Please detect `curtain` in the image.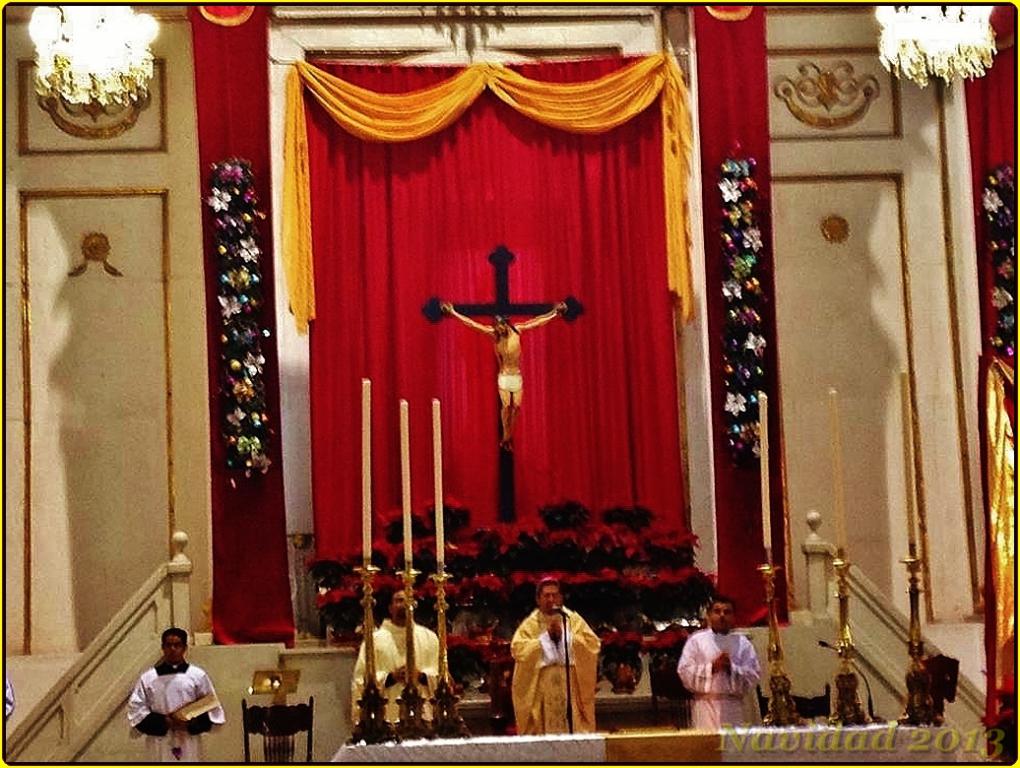
[960, 0, 1016, 355].
